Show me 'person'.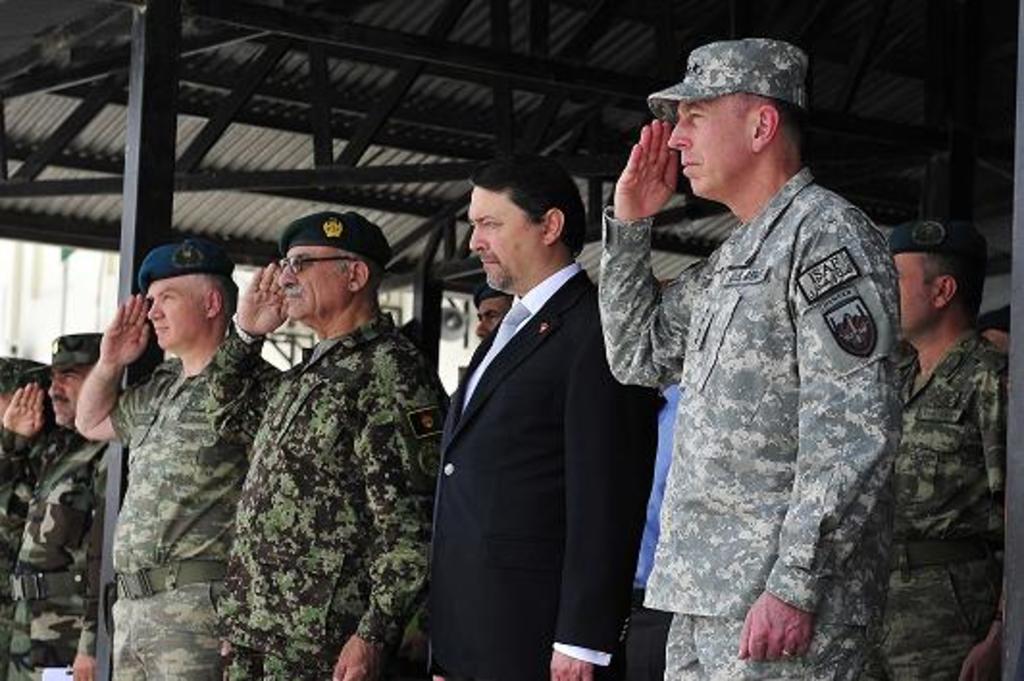
'person' is here: [606,383,678,679].
